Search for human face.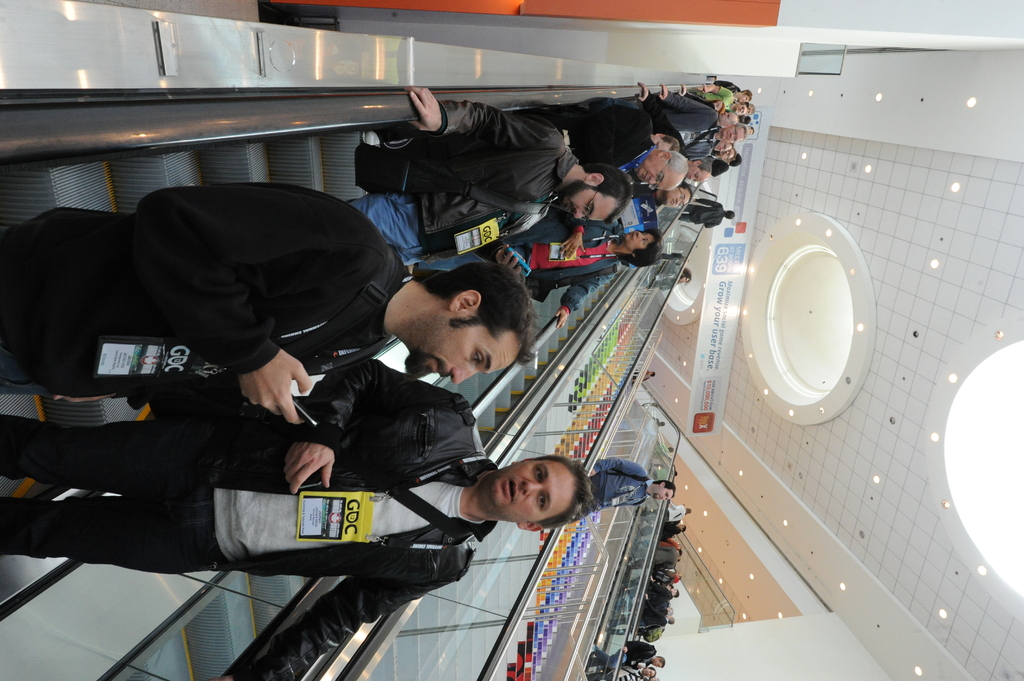
Found at <region>619, 227, 653, 253</region>.
